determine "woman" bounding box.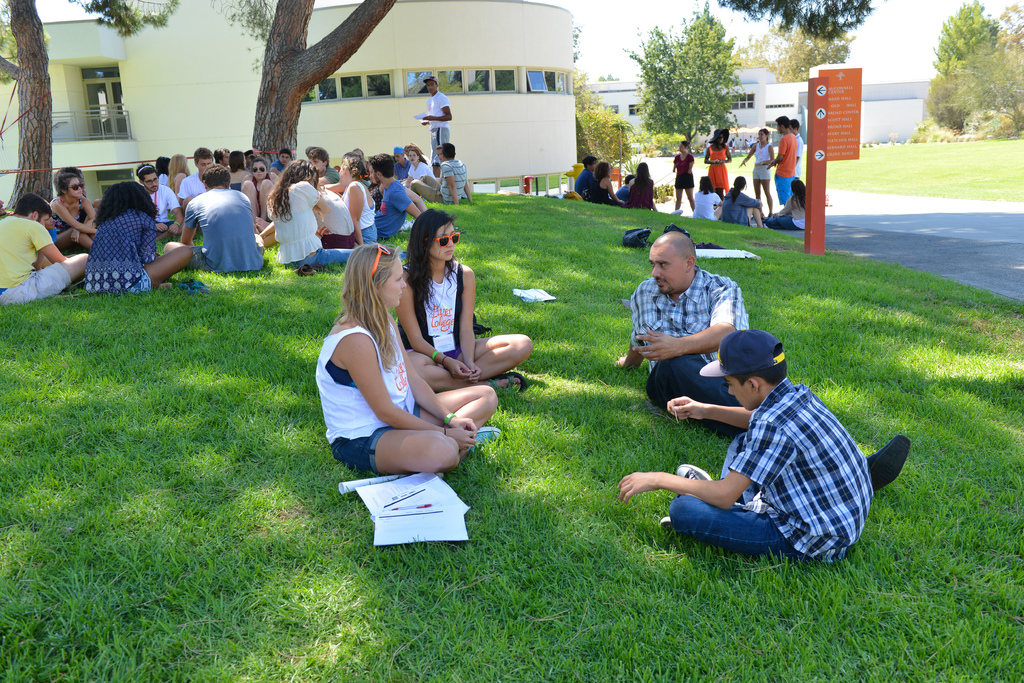
Determined: (x1=737, y1=127, x2=774, y2=214).
